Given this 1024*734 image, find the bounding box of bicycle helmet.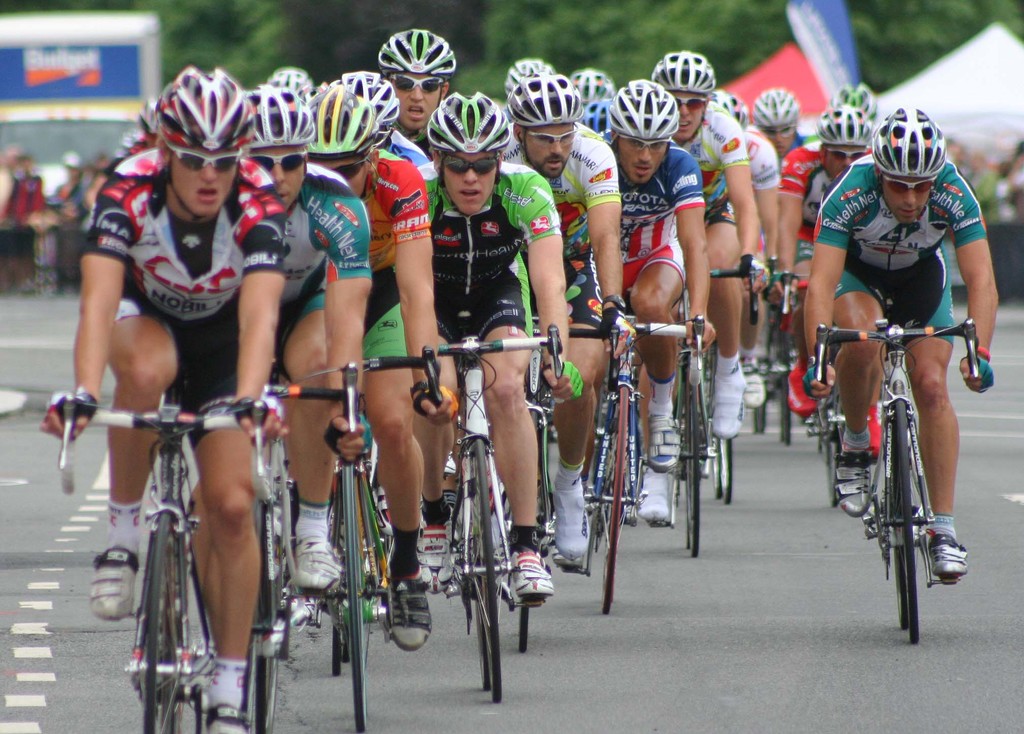
BBox(324, 72, 404, 144).
